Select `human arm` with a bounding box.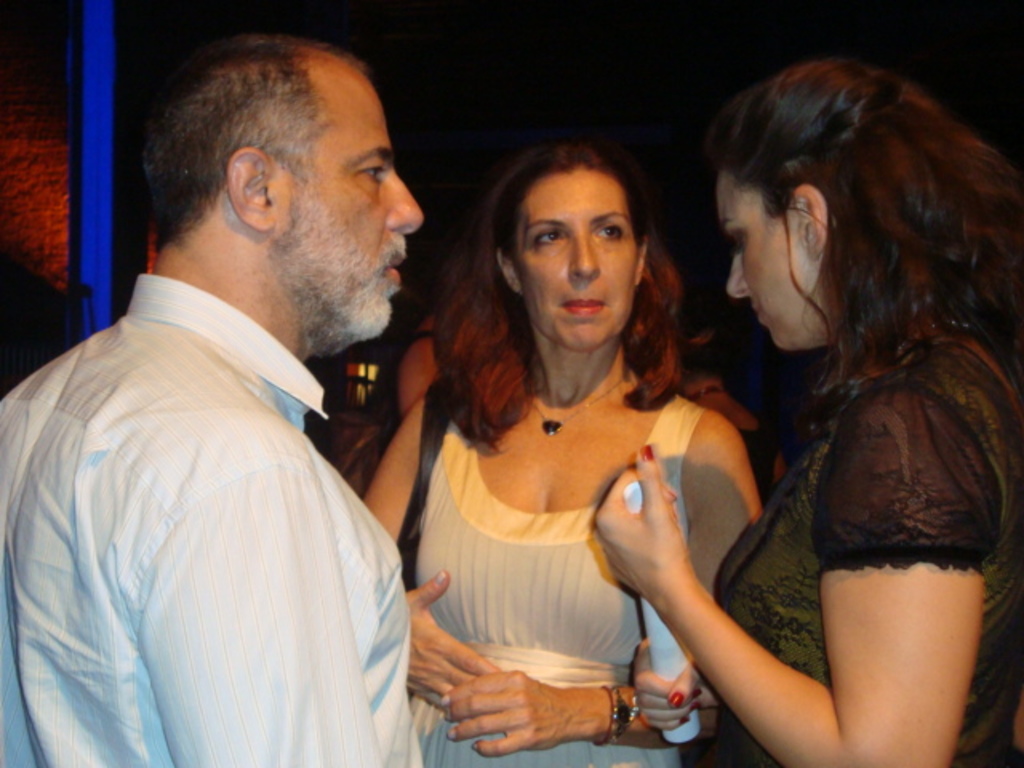
(left=621, top=510, right=1021, bottom=758).
